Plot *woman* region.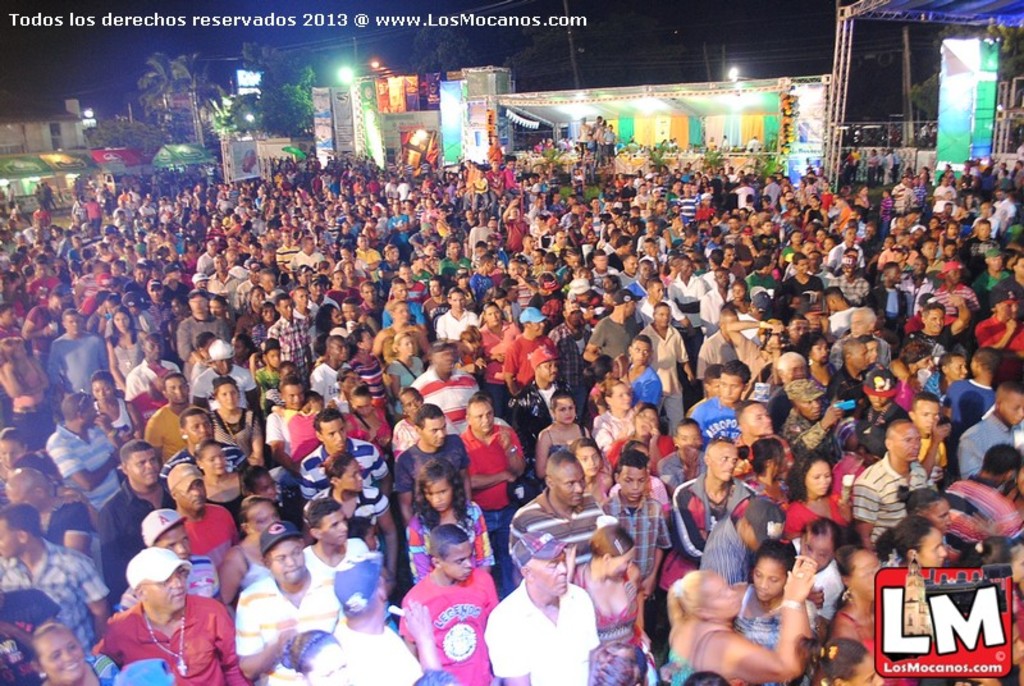
Plotted at box(567, 526, 649, 646).
